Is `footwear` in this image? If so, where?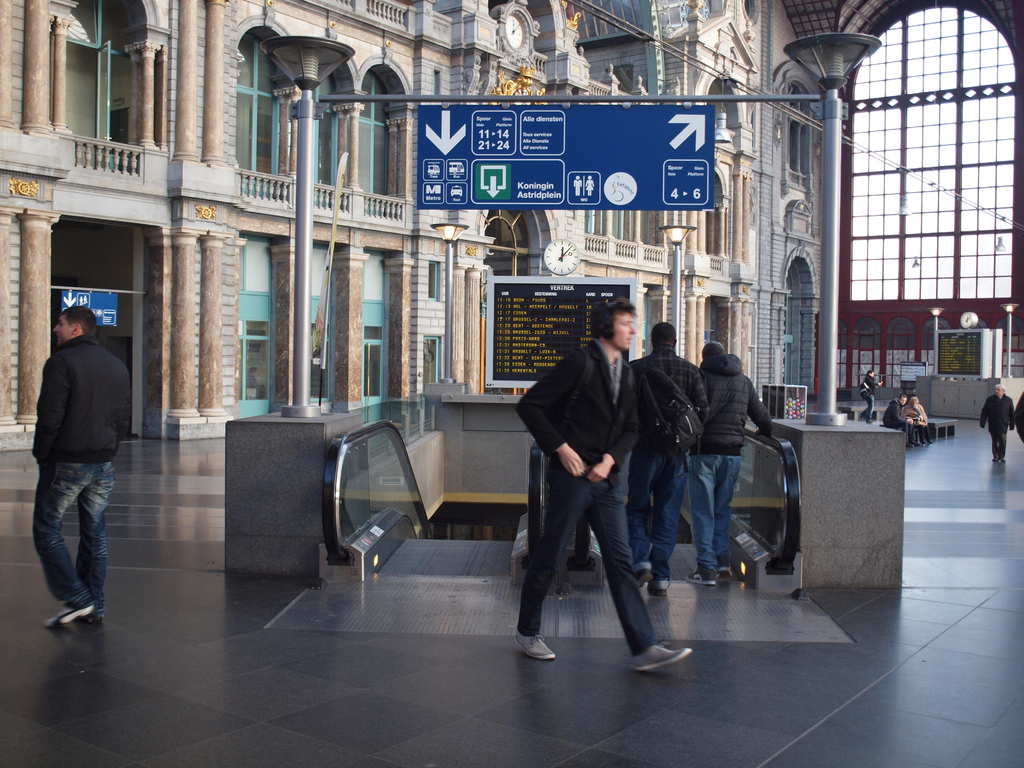
Yes, at bbox=[43, 598, 92, 626].
